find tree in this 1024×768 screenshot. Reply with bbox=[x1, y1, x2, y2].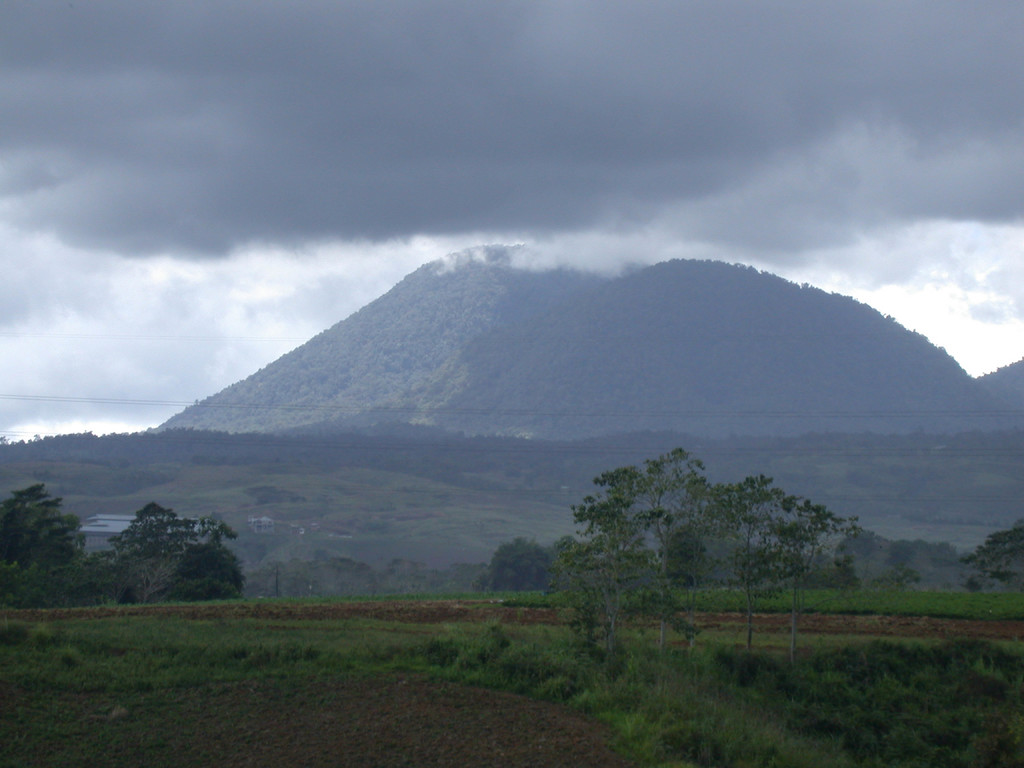
bbox=[558, 440, 736, 663].
